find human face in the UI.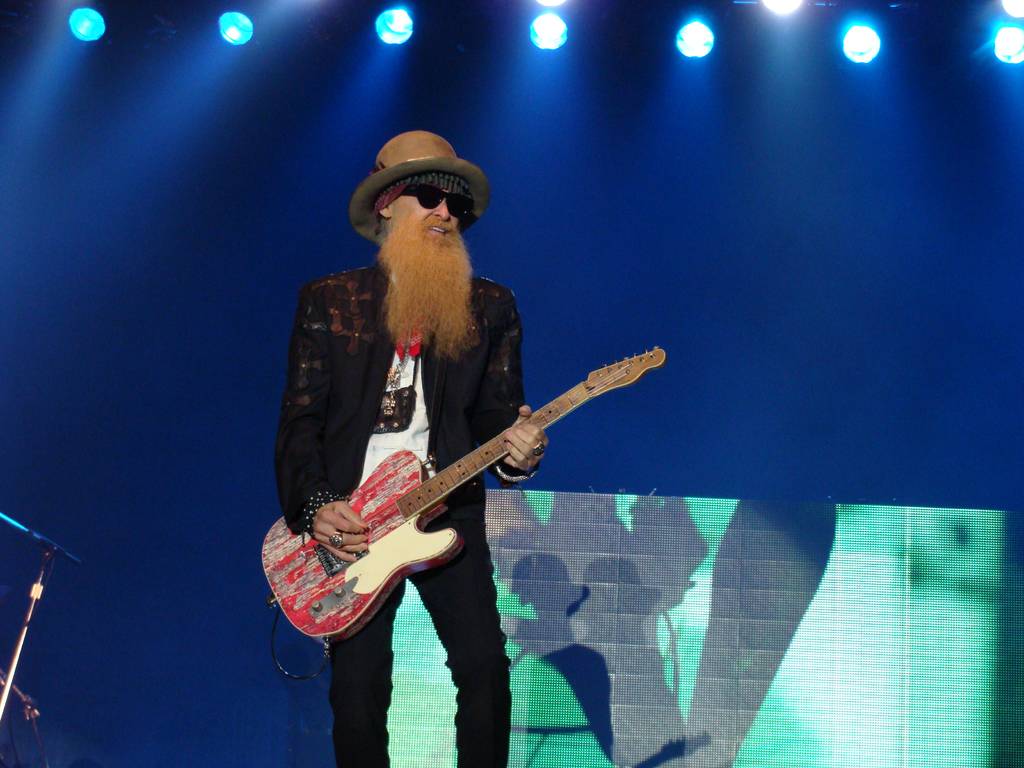
UI element at (392,187,468,257).
